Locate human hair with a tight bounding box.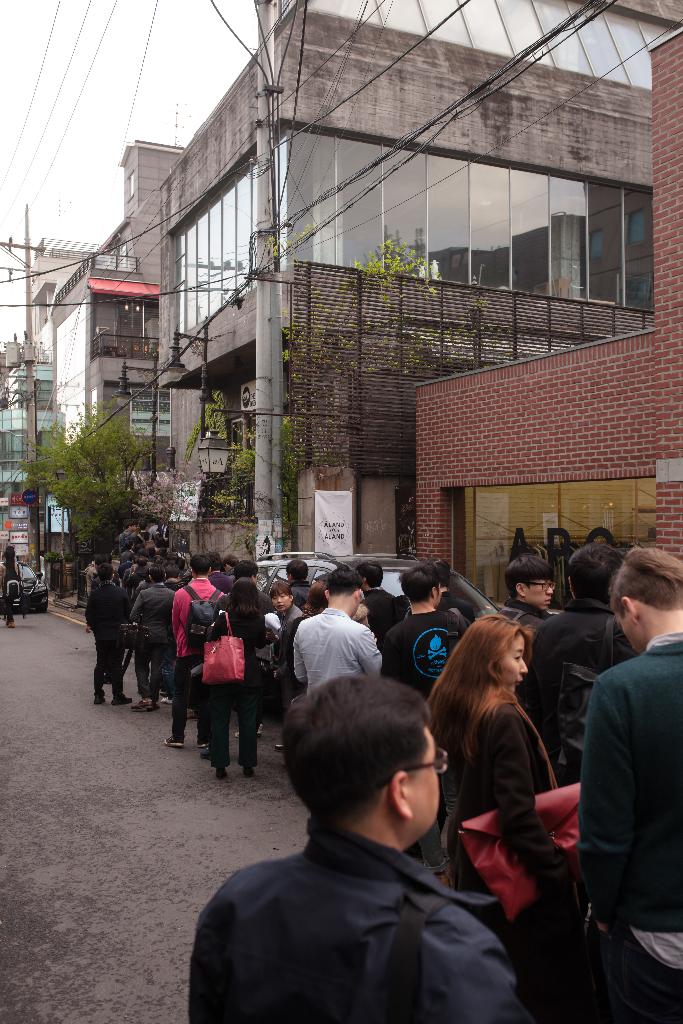
bbox=[611, 540, 680, 593].
